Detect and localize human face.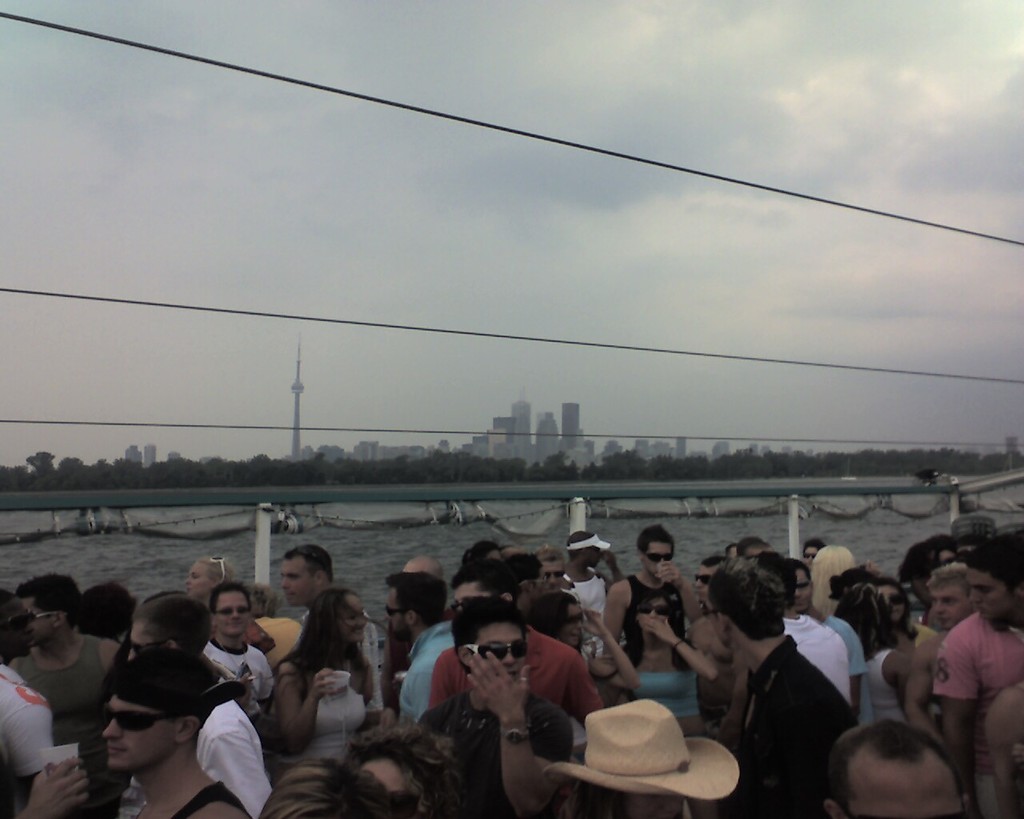
Localized at Rect(877, 587, 910, 622).
